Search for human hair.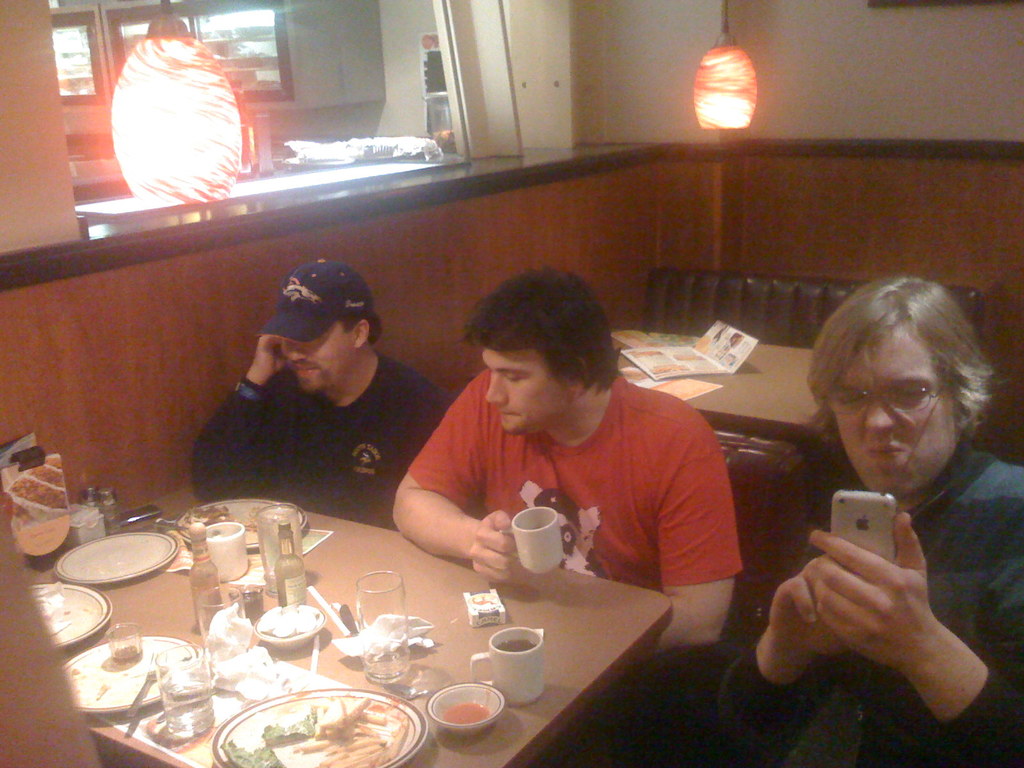
Found at [x1=468, y1=273, x2=616, y2=407].
